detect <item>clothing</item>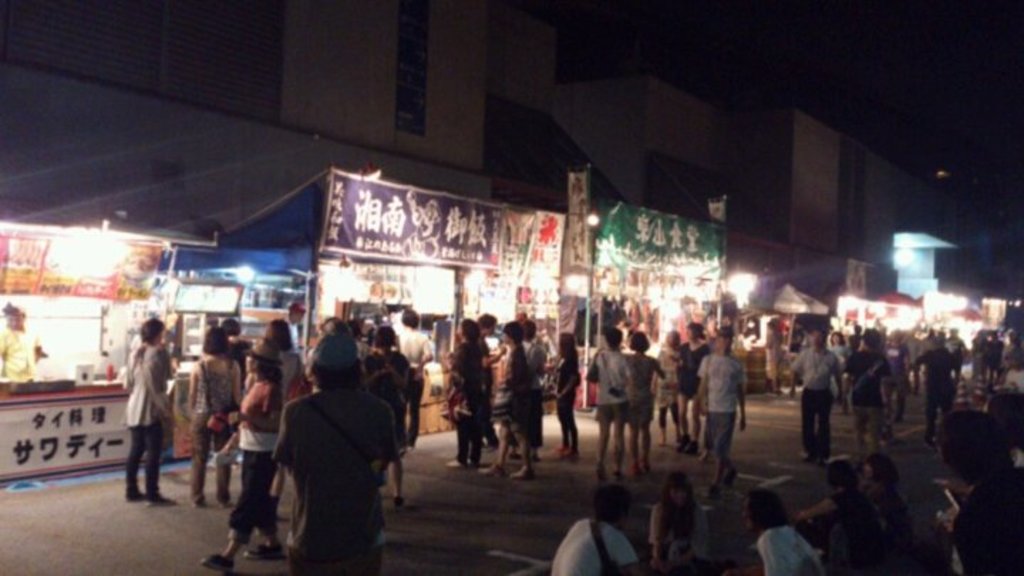
684/334/703/398
